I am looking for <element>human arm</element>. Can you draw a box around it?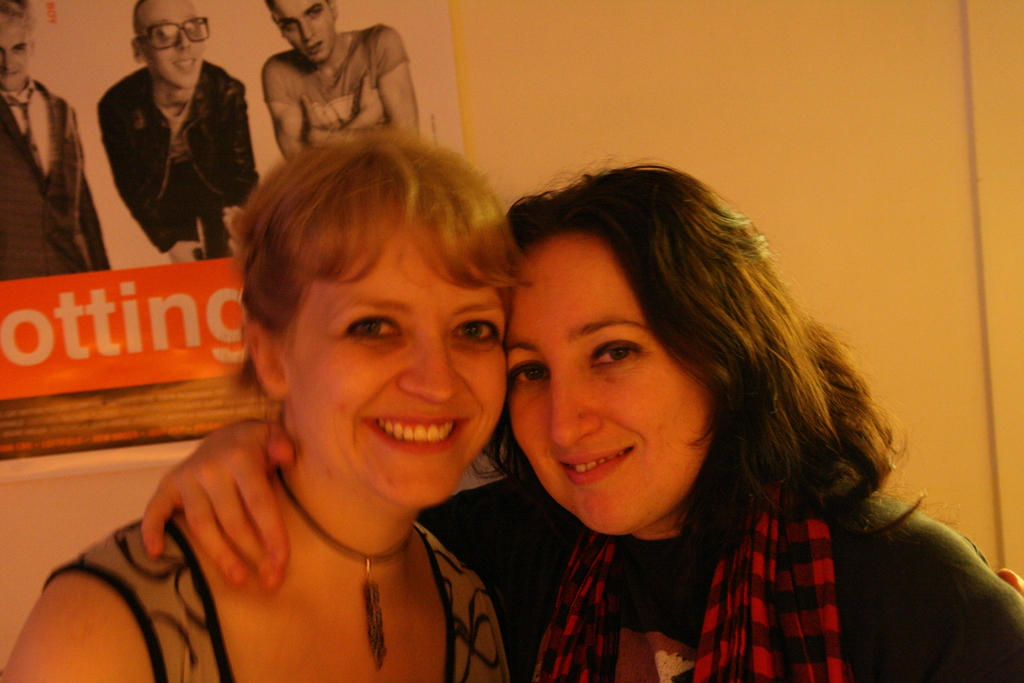
Sure, the bounding box is left=268, top=52, right=383, bottom=162.
